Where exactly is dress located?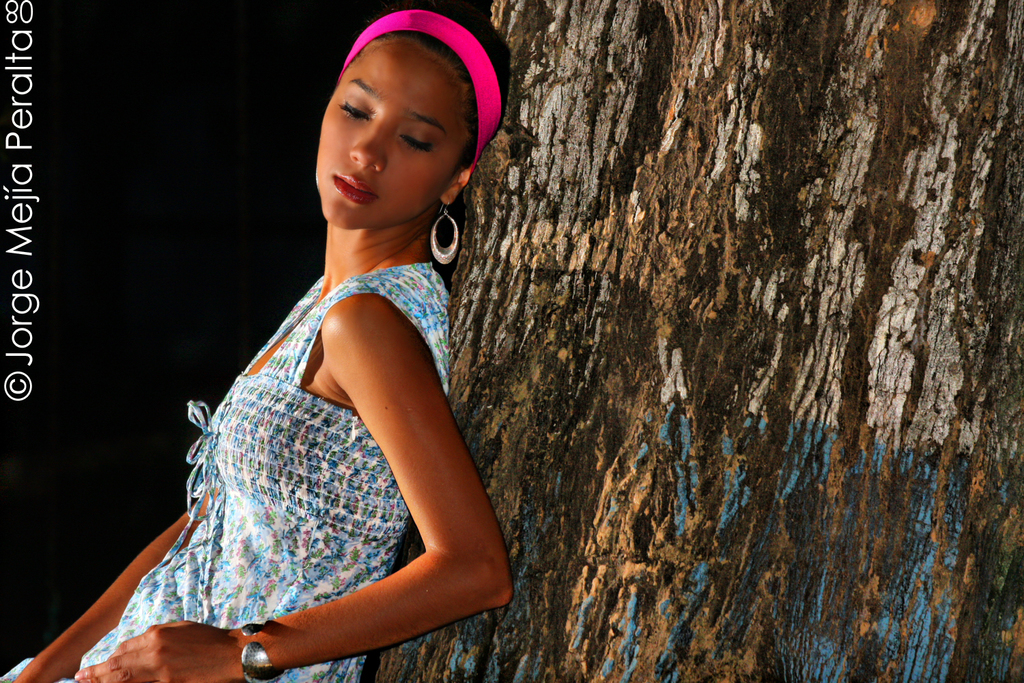
Its bounding box is 86,206,477,654.
